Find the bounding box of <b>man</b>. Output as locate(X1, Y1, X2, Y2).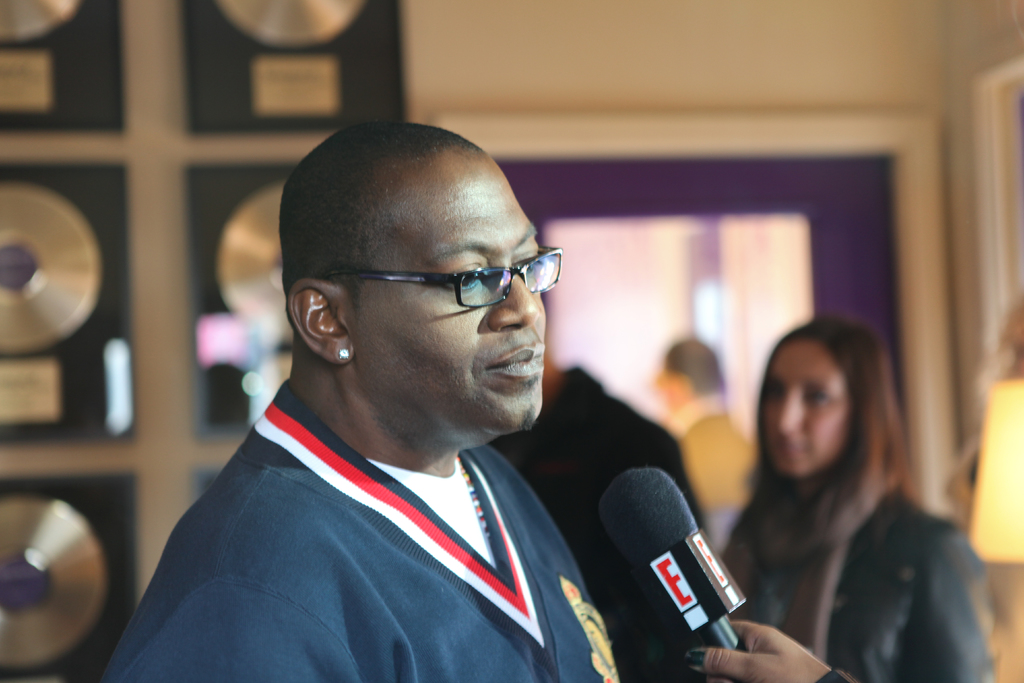
locate(495, 345, 708, 682).
